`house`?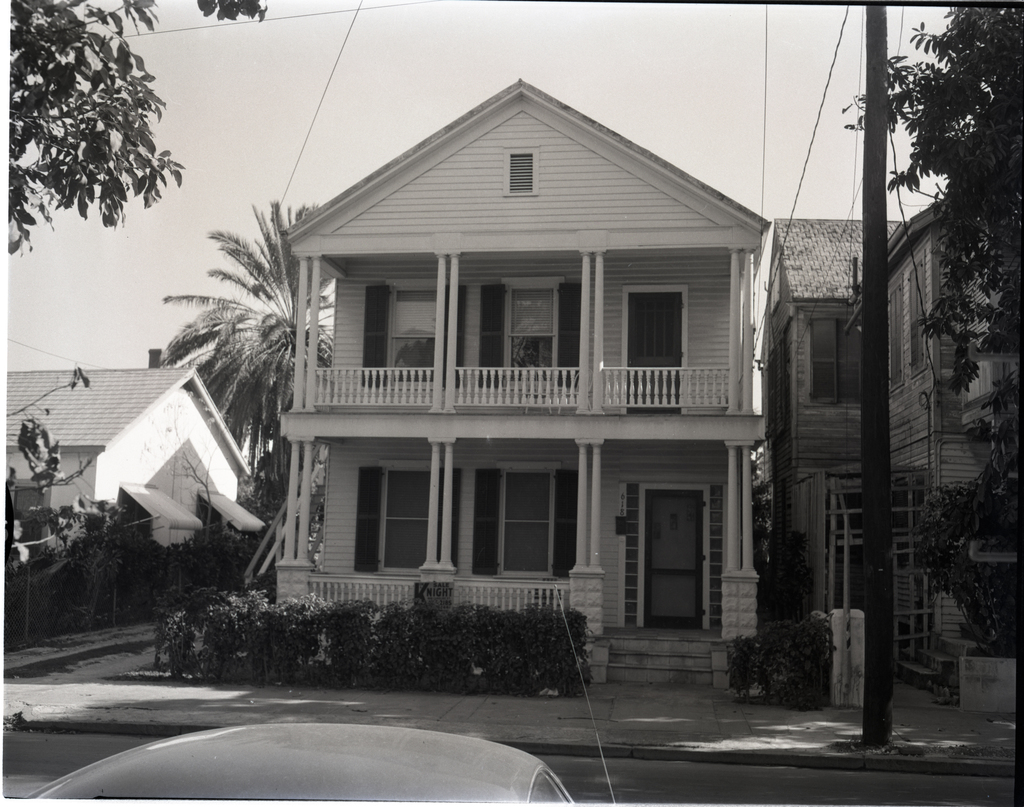
<bbox>0, 367, 244, 616</bbox>
